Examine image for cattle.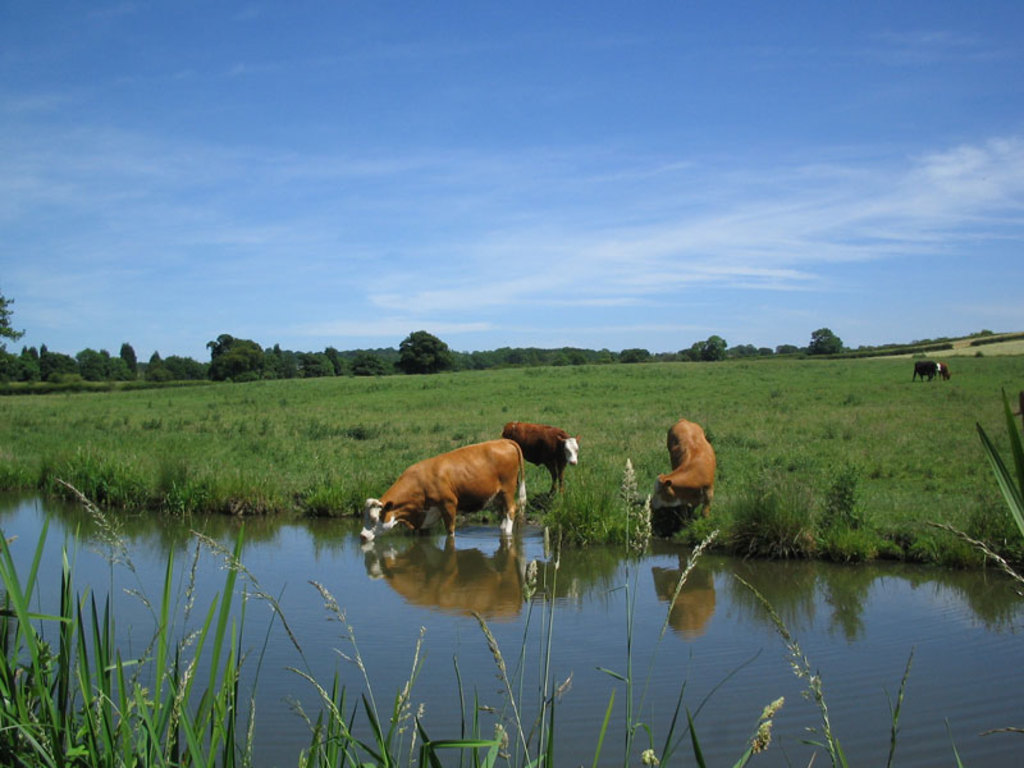
Examination result: crop(508, 421, 580, 494).
